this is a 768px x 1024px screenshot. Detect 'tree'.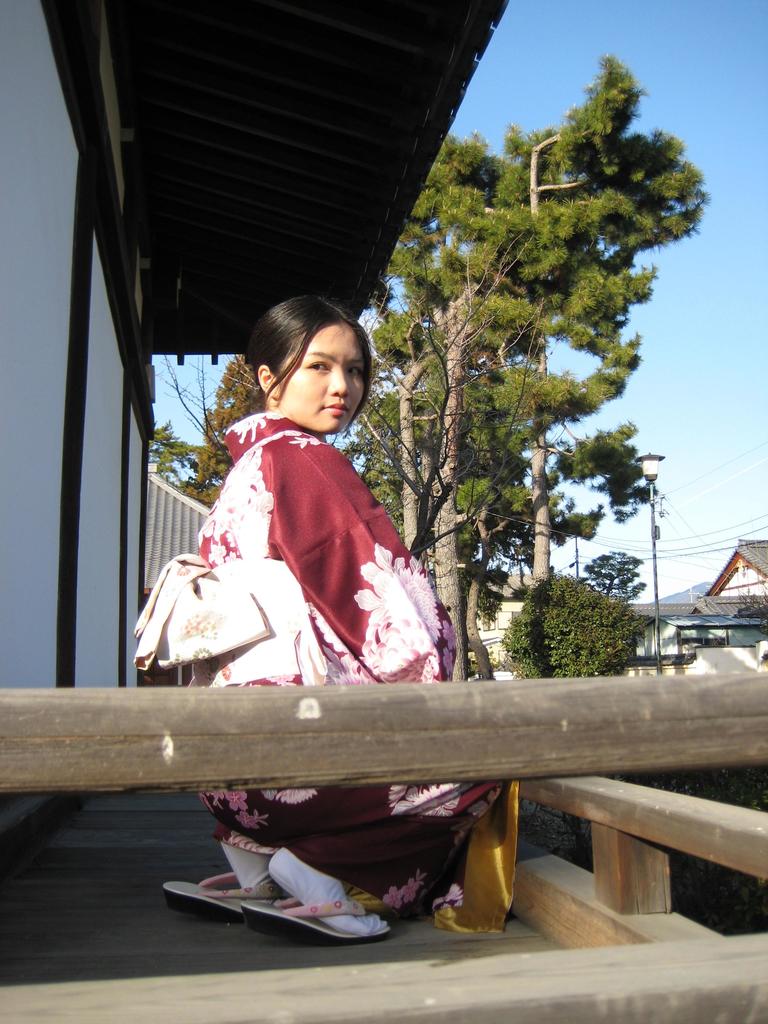
box=[206, 58, 700, 673].
